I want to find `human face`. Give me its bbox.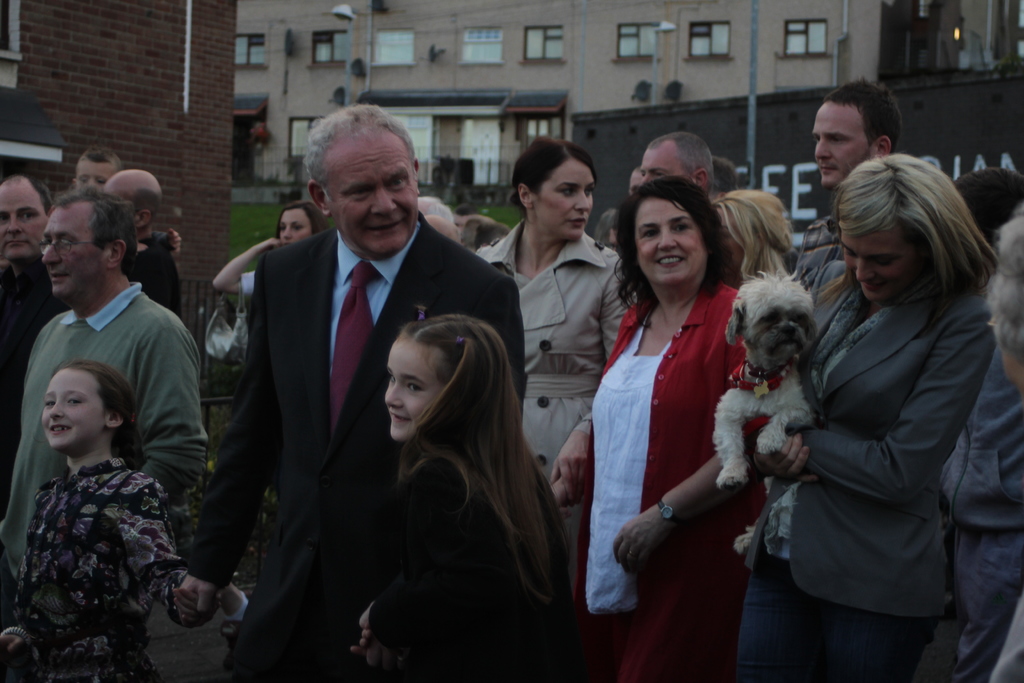
left=838, top=227, right=919, bottom=302.
